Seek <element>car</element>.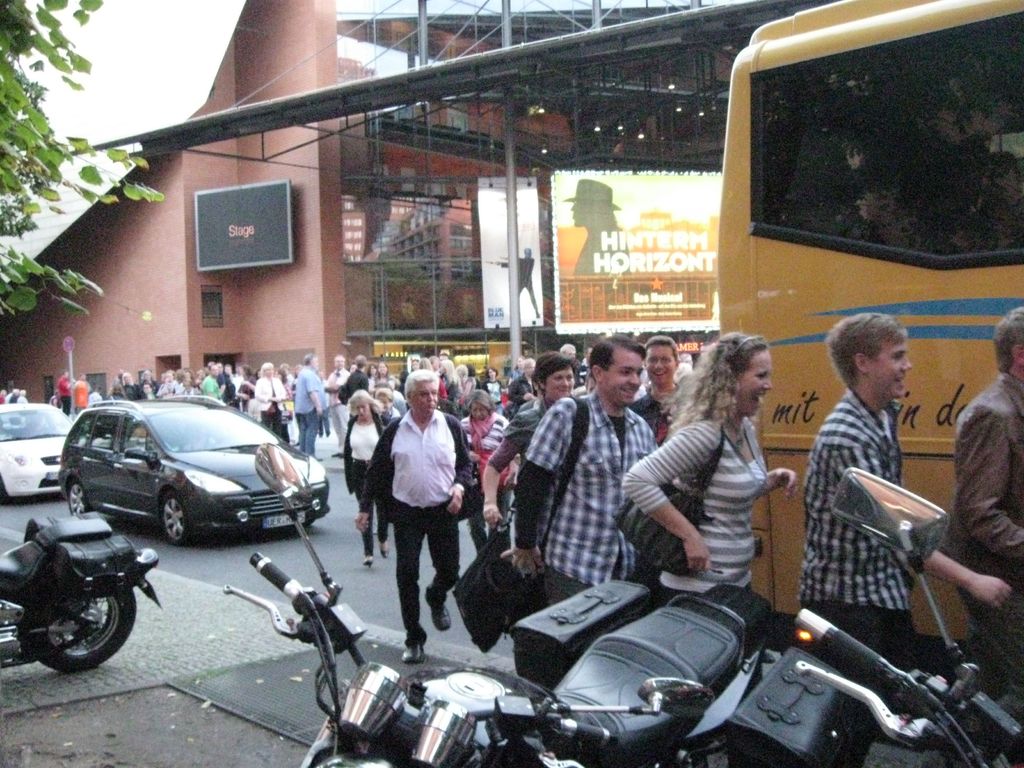
[x1=47, y1=402, x2=356, y2=580].
